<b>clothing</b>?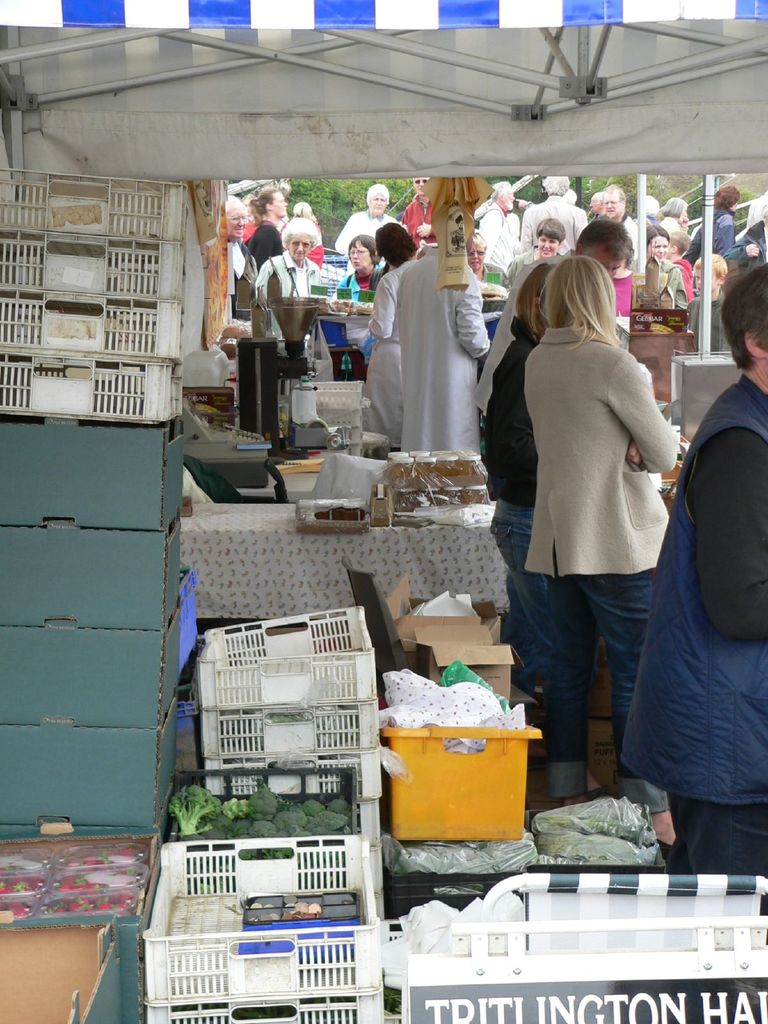
l=256, t=252, r=316, b=302
